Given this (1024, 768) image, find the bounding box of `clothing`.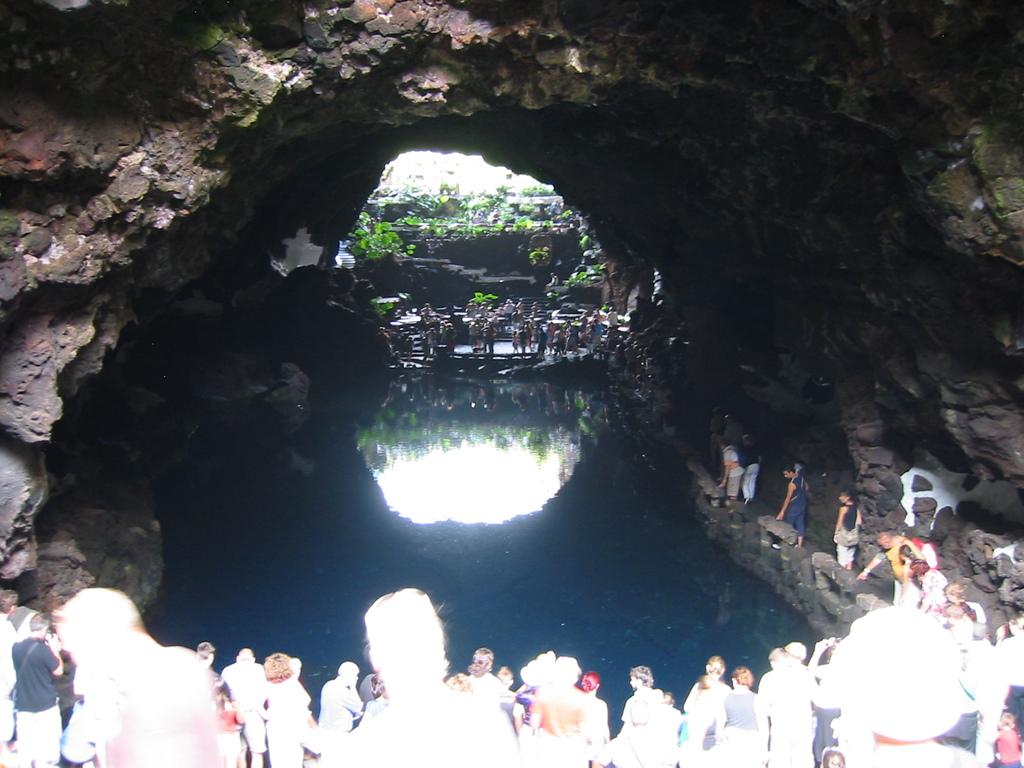
bbox=(785, 477, 808, 537).
